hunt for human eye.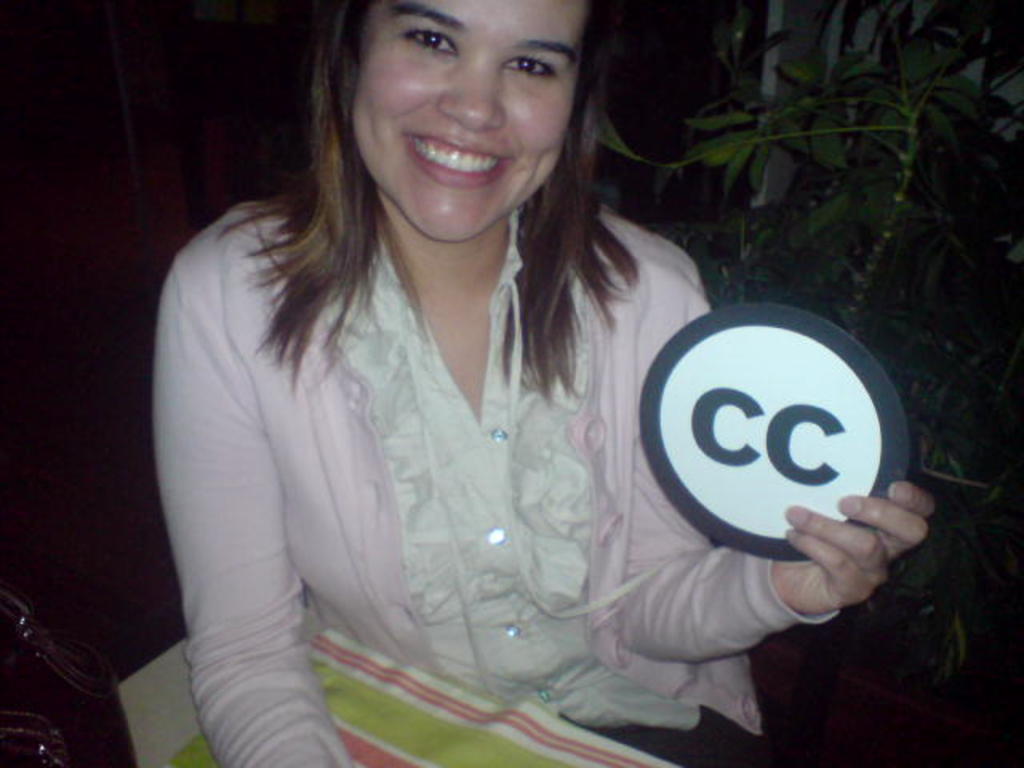
Hunted down at x1=504, y1=50, x2=562, y2=83.
